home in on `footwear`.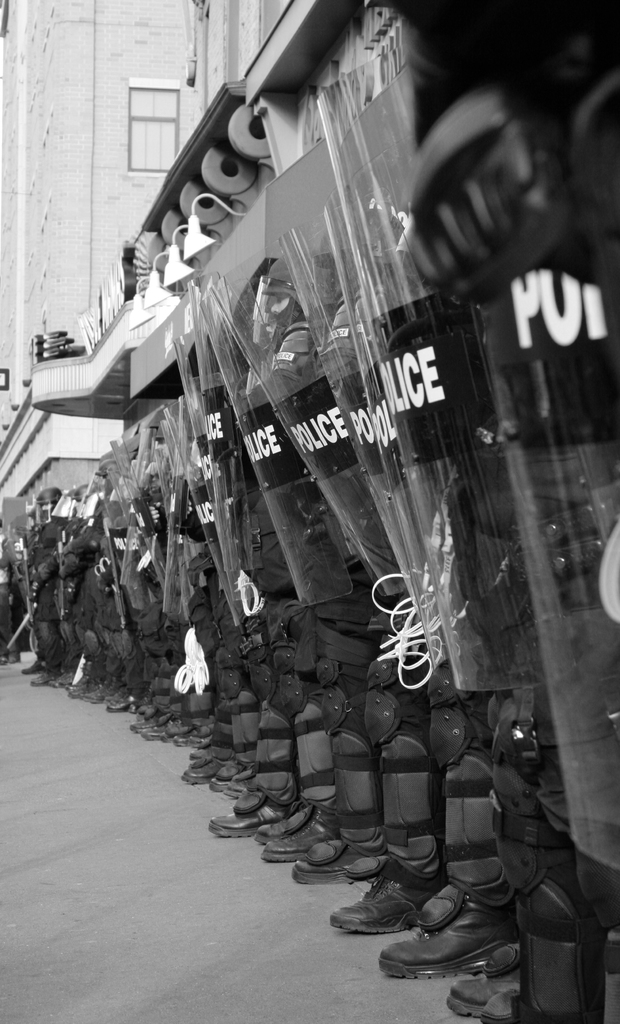
Homed in at (x1=206, y1=783, x2=318, y2=833).
